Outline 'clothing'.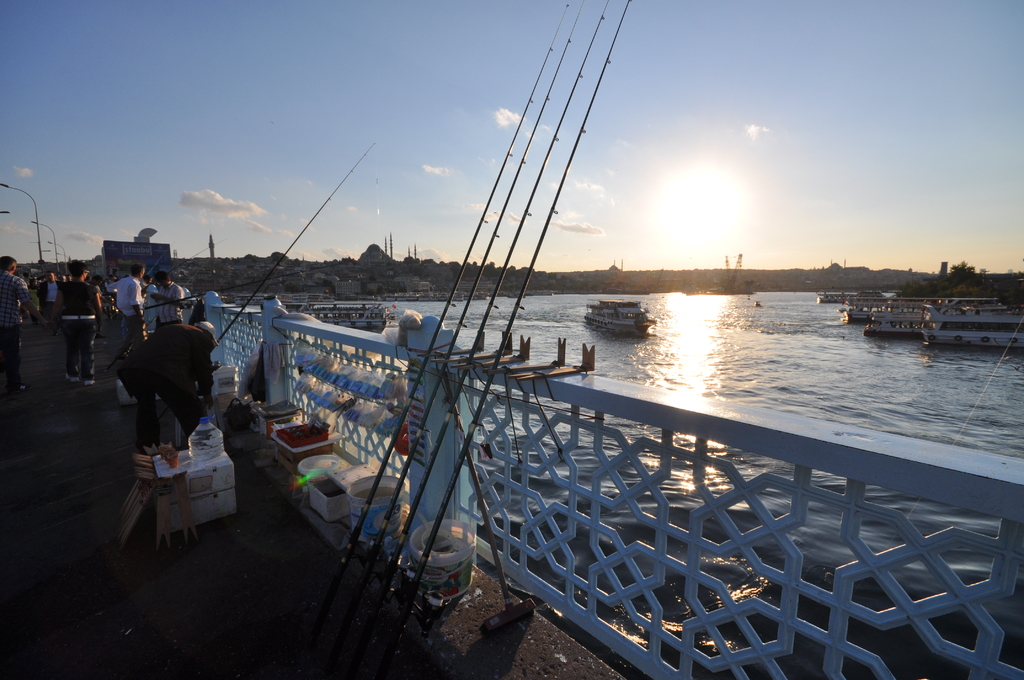
Outline: <box>155,281,186,331</box>.
